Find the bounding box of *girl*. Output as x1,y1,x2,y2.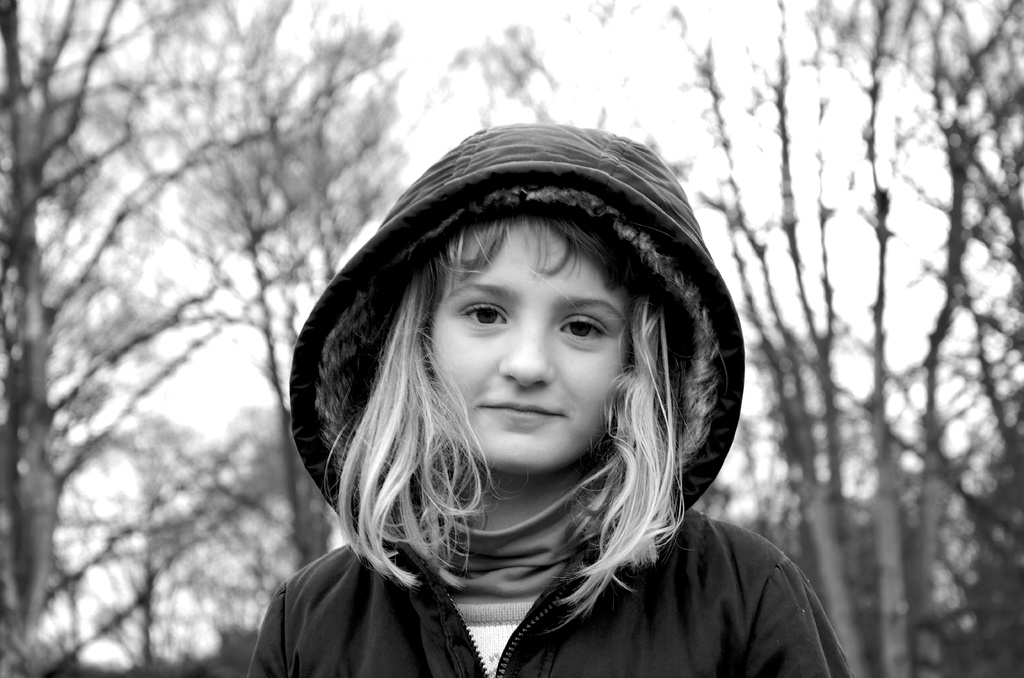
245,118,858,677.
